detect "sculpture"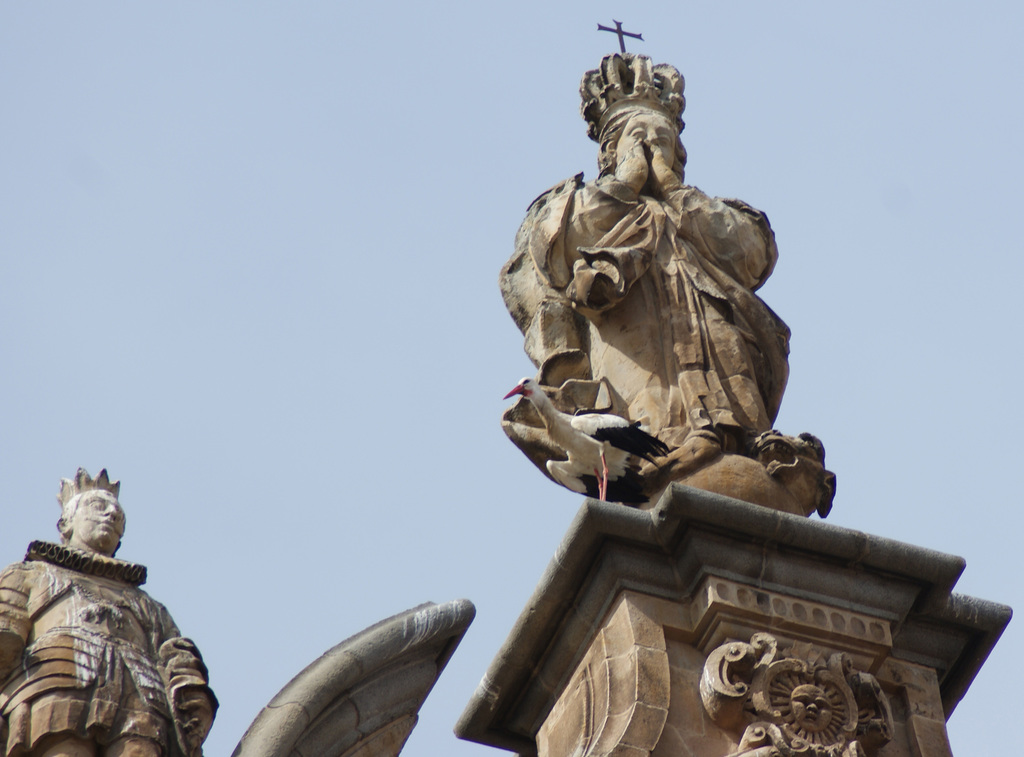
x1=497 y1=51 x2=835 y2=515
